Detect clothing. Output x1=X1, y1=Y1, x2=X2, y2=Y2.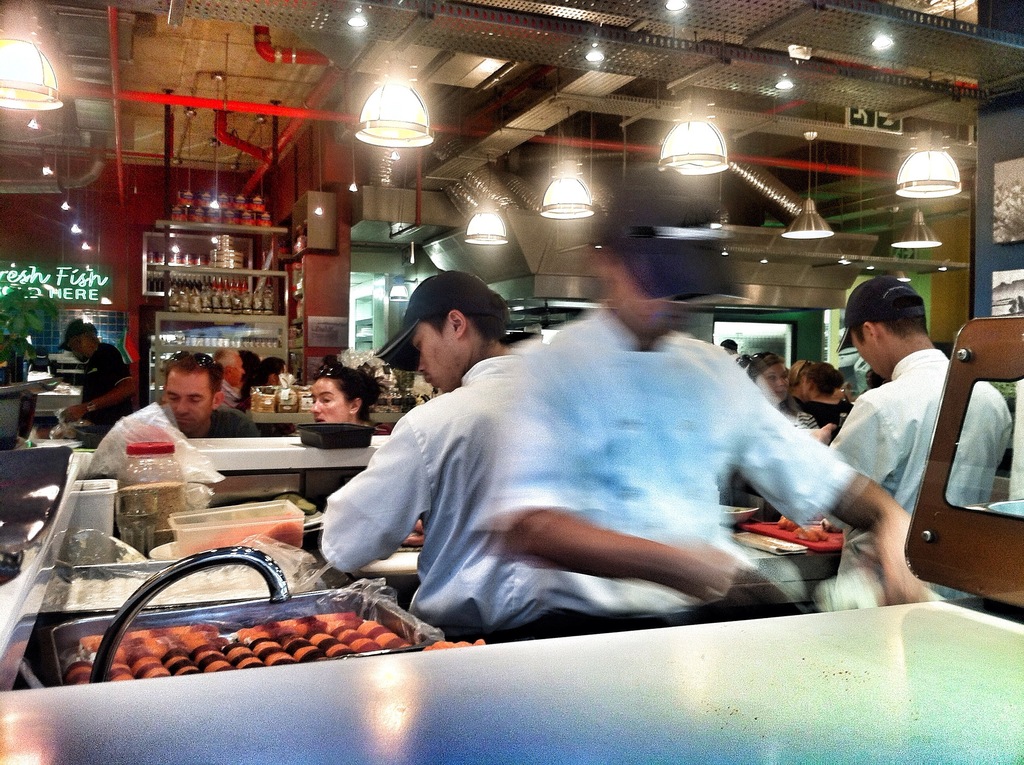
x1=80, y1=335, x2=124, y2=414.
